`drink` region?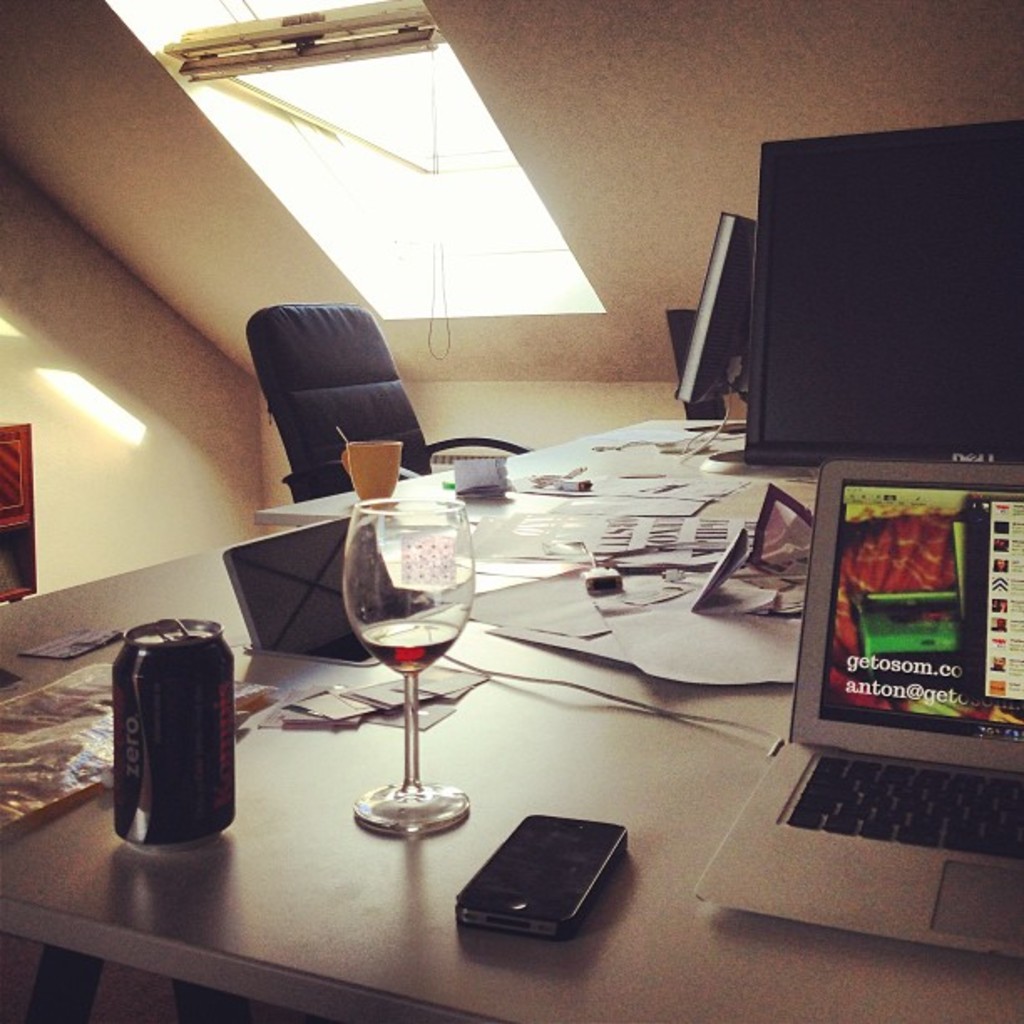
pyautogui.locateOnScreen(305, 463, 485, 850)
